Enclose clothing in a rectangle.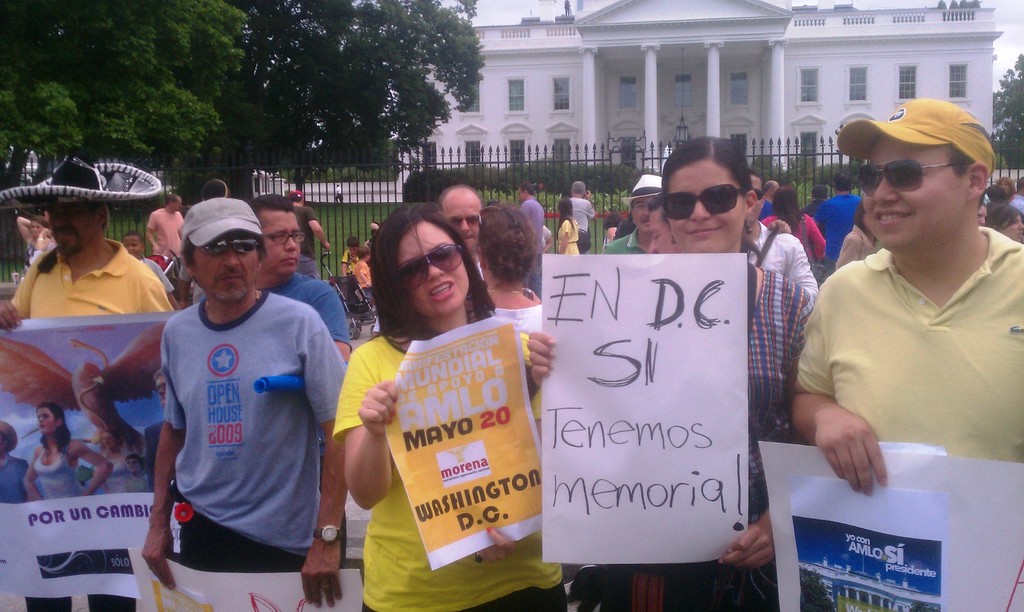
Rect(294, 206, 319, 274).
